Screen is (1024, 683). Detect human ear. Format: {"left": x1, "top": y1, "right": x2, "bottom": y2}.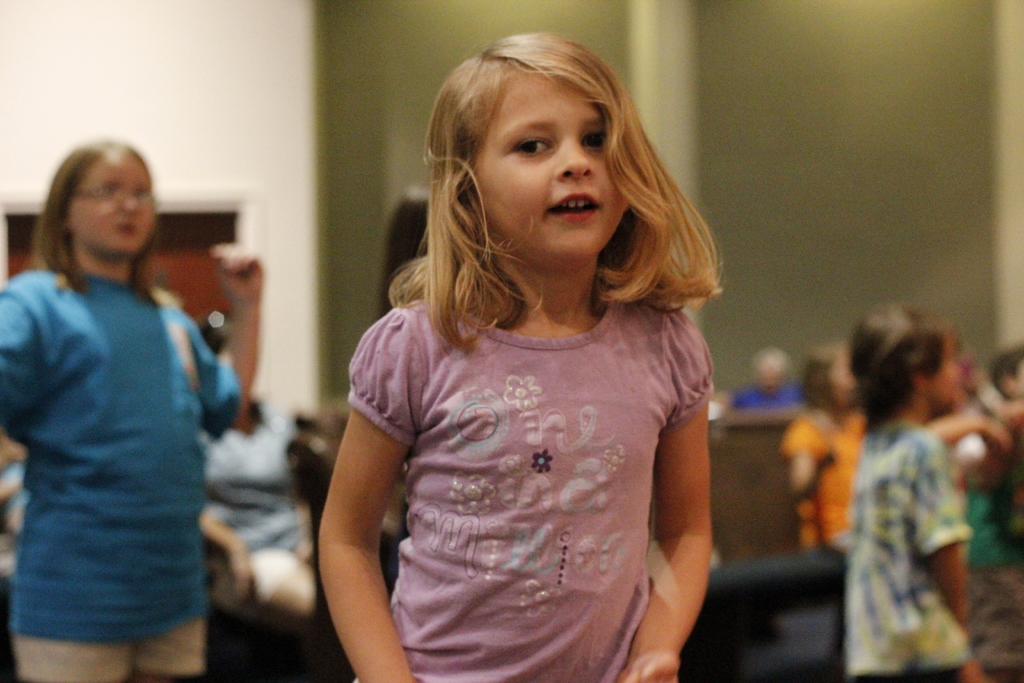
{"left": 915, "top": 374, "right": 927, "bottom": 390}.
